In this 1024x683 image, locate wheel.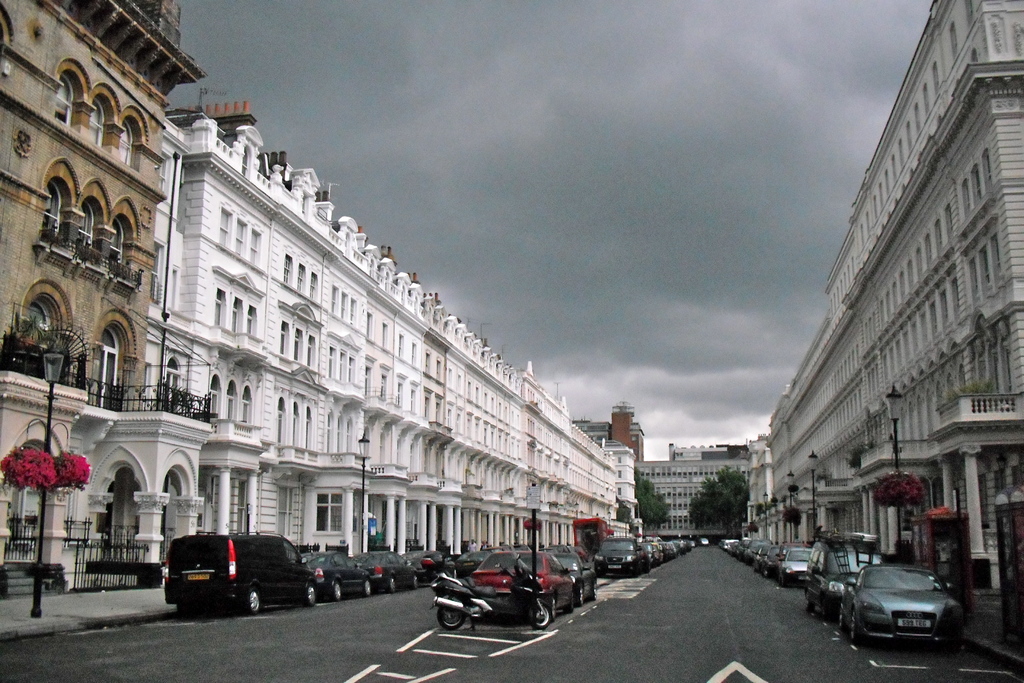
Bounding box: {"left": 565, "top": 593, "right": 575, "bottom": 615}.
